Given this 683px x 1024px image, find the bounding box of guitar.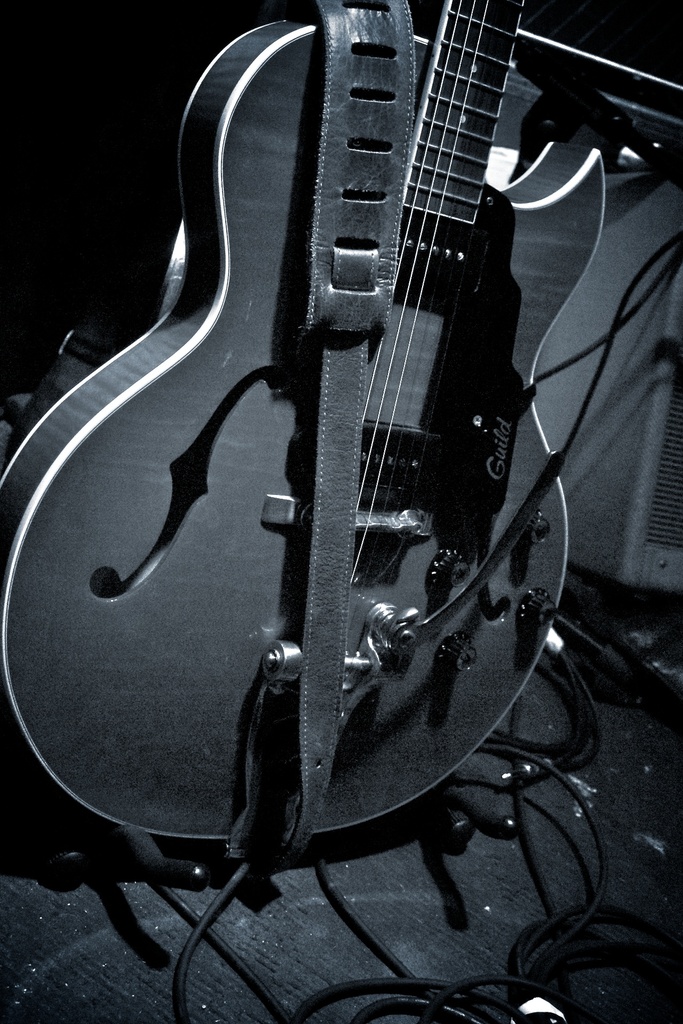
(0,0,605,848).
